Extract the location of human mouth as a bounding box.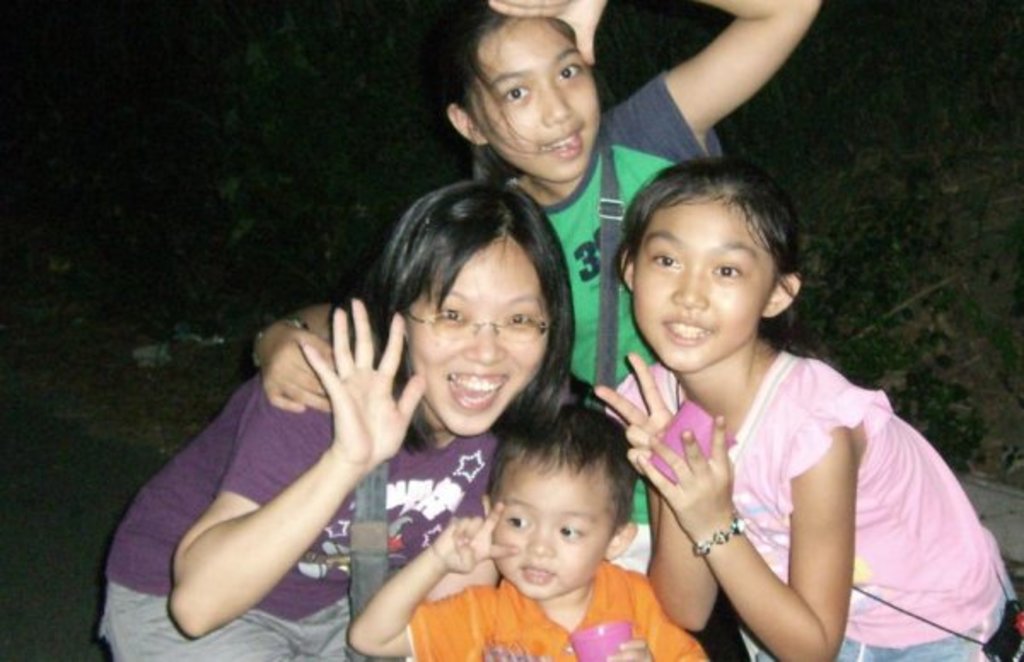
BBox(539, 125, 582, 160).
